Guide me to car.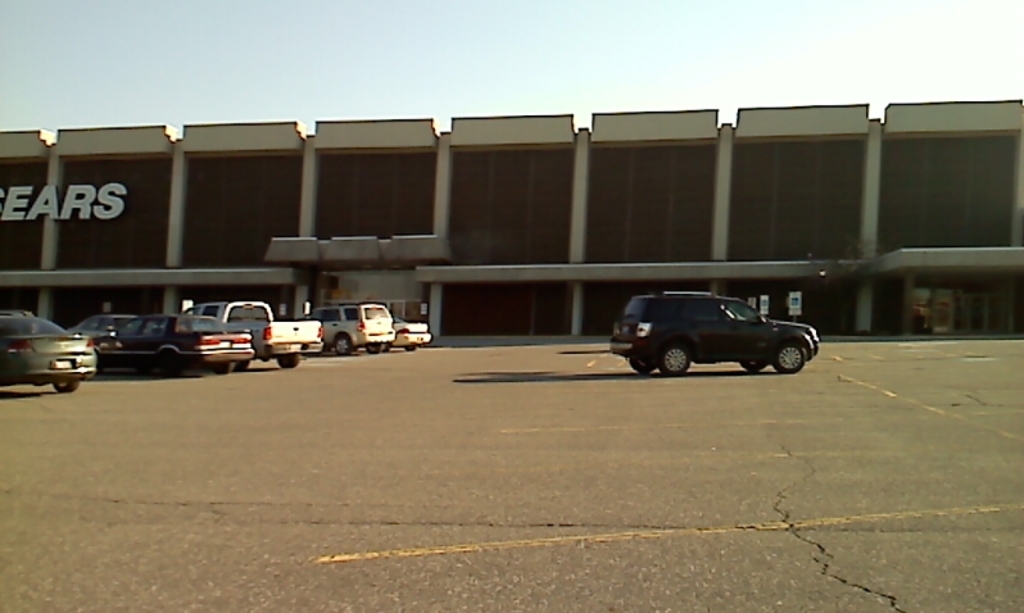
Guidance: (65, 312, 150, 344).
